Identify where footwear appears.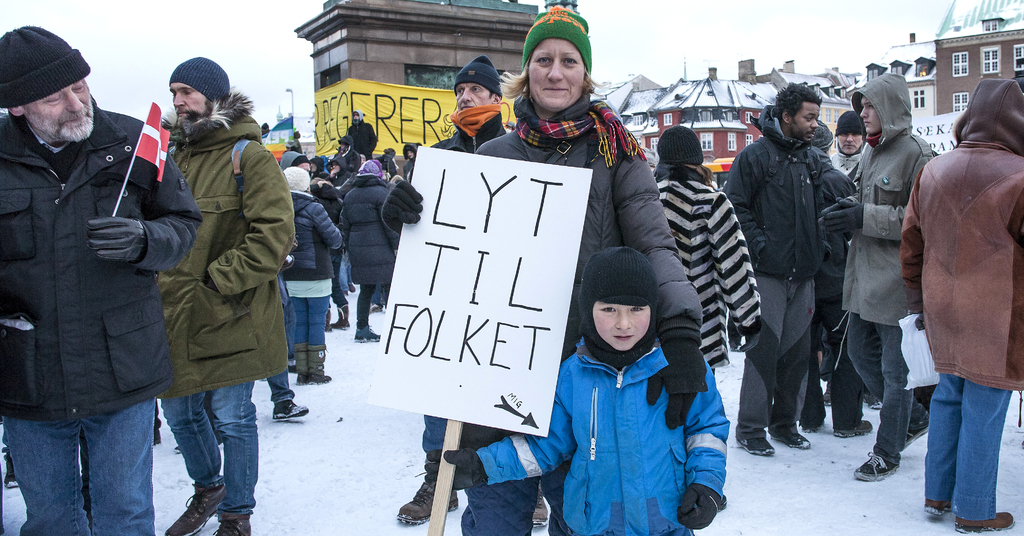
Appears at Rect(172, 441, 228, 456).
